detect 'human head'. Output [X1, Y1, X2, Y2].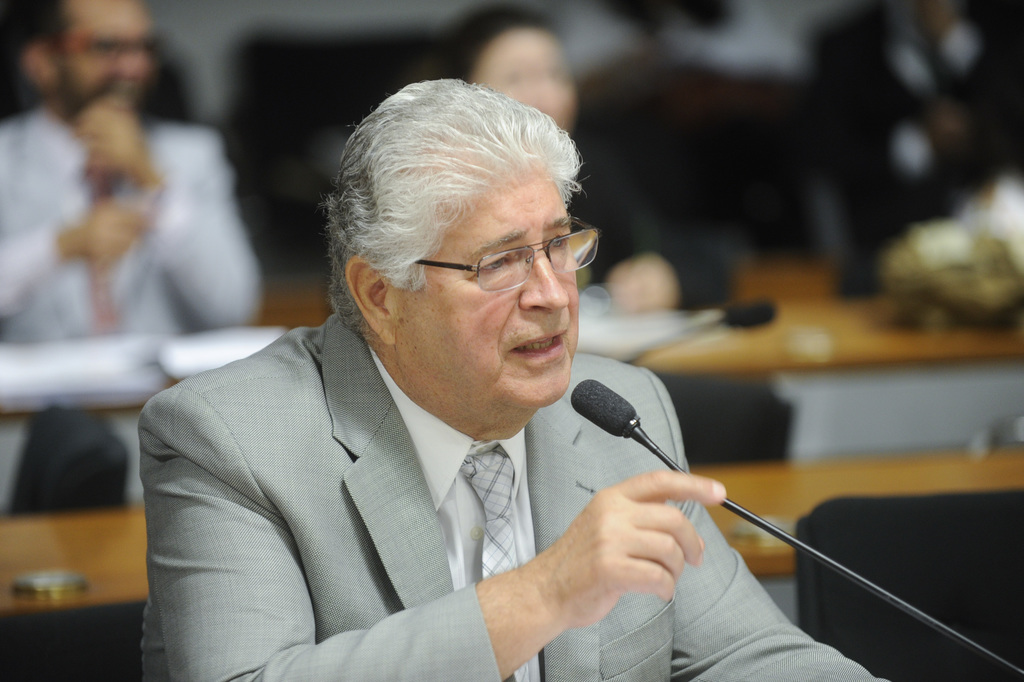
[303, 95, 605, 440].
